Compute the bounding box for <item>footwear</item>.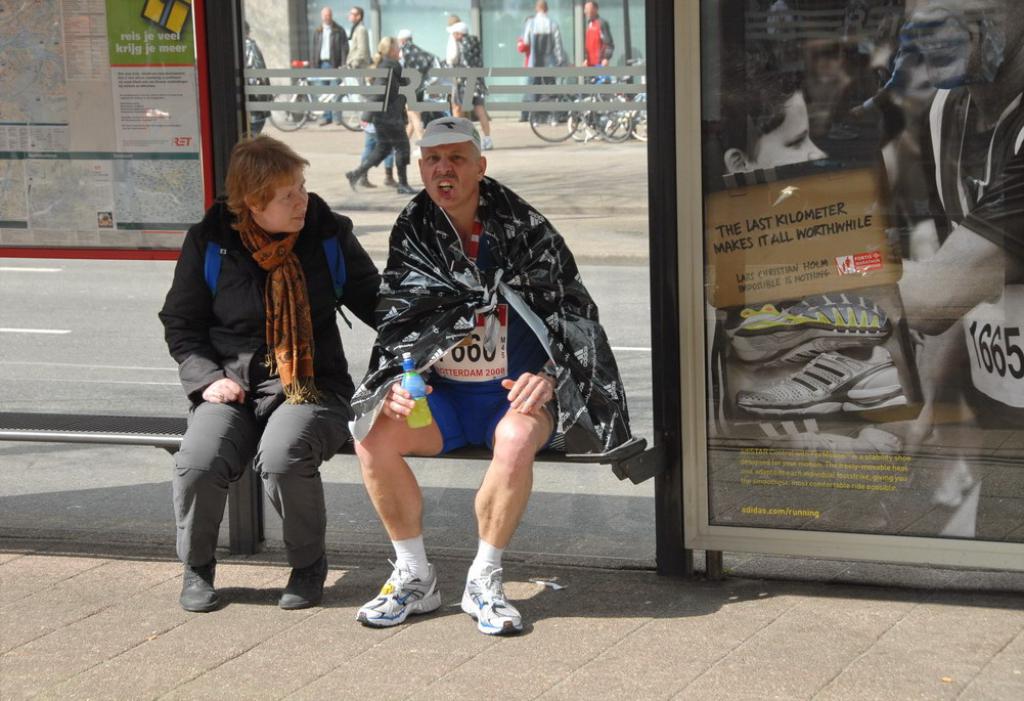
277,553,327,611.
